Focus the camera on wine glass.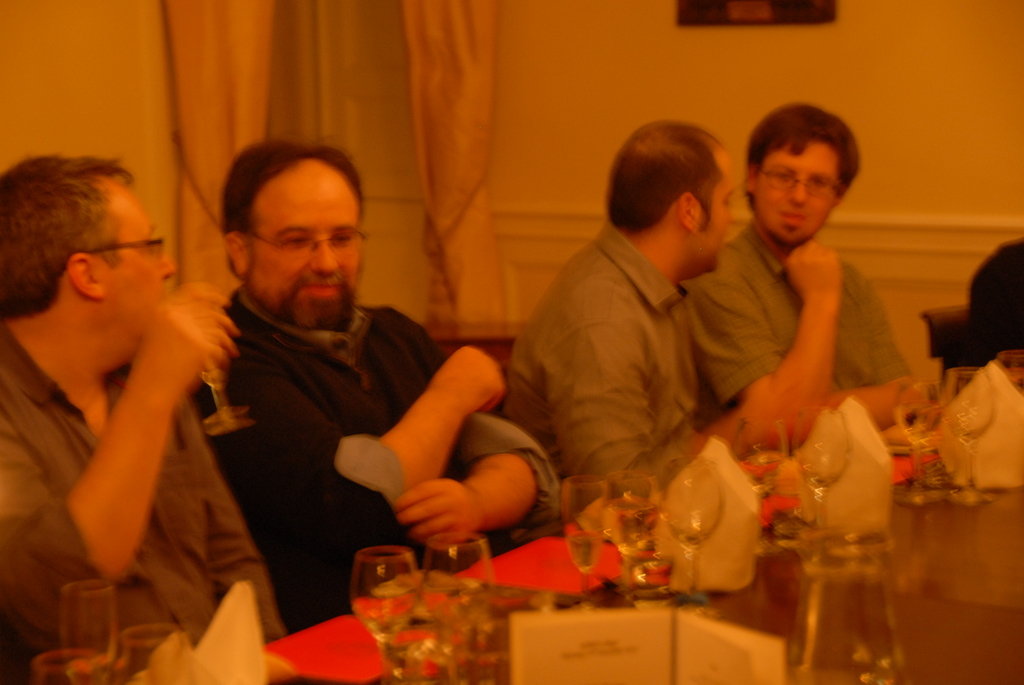
Focus region: x1=419 y1=531 x2=496 y2=684.
